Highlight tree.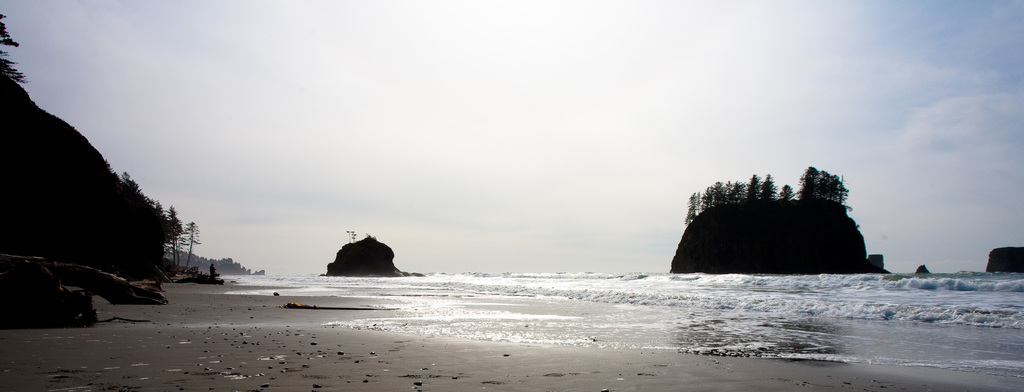
Highlighted region: left=179, top=220, right=204, bottom=269.
